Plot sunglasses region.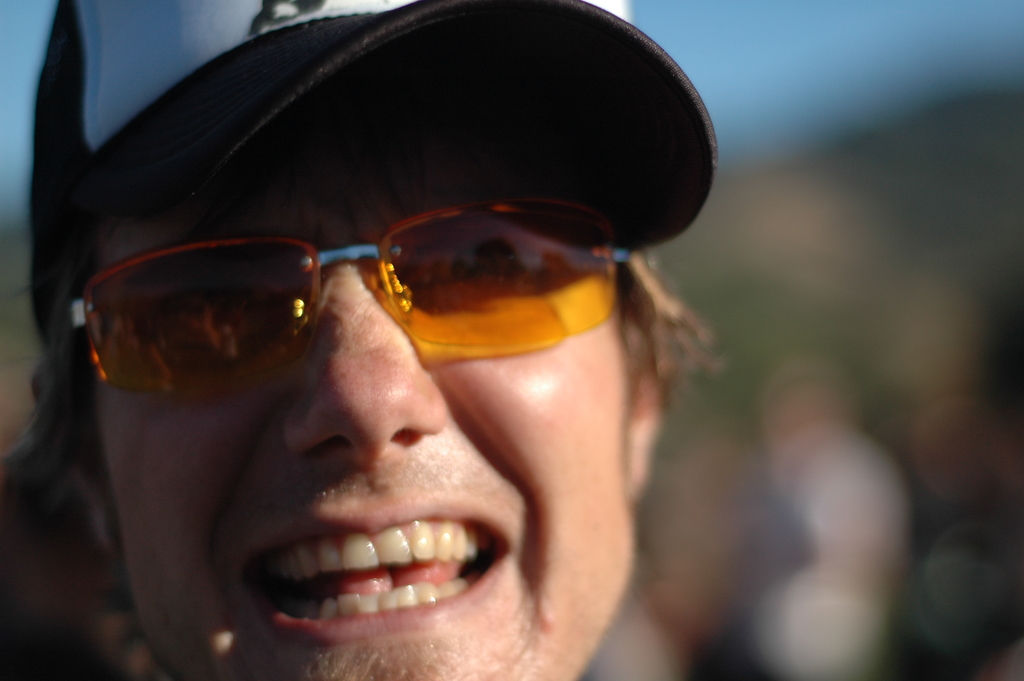
Plotted at x1=69, y1=196, x2=629, y2=397.
